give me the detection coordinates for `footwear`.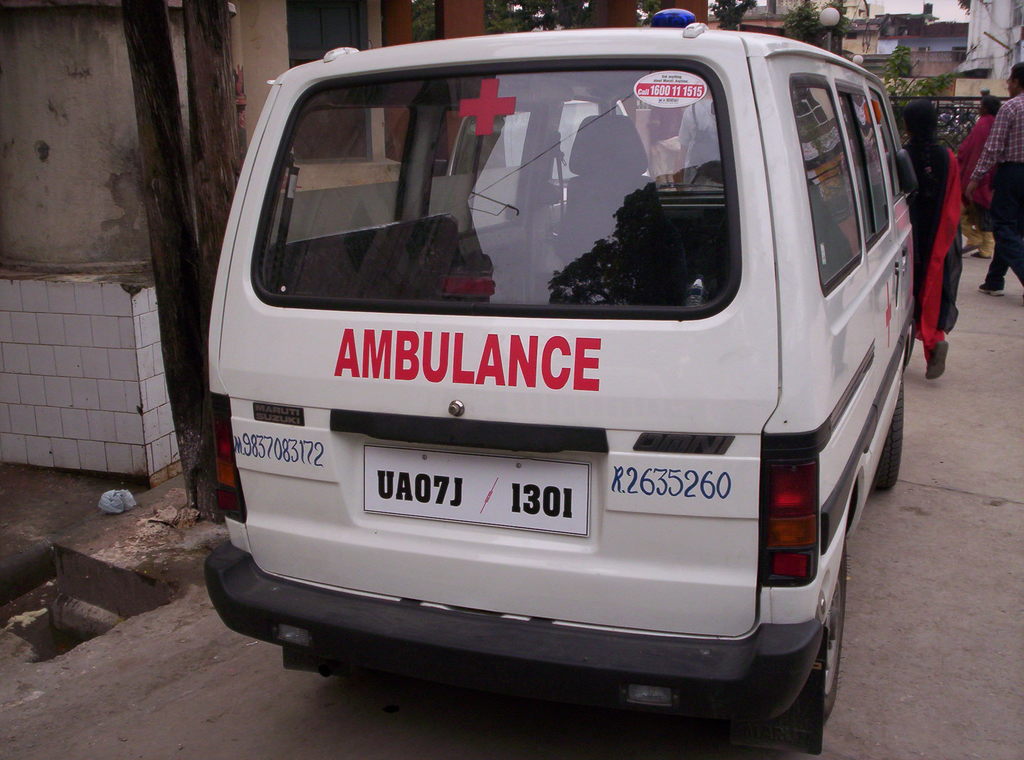
bbox(925, 340, 950, 379).
